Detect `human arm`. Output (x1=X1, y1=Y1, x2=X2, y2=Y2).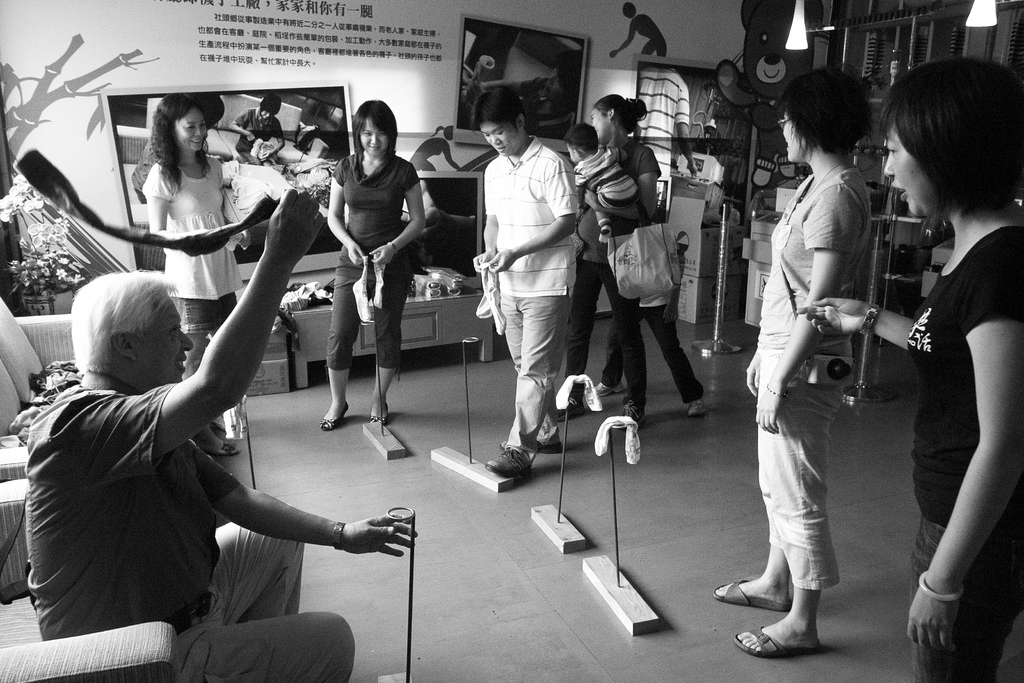
(x1=909, y1=244, x2=1013, y2=653).
